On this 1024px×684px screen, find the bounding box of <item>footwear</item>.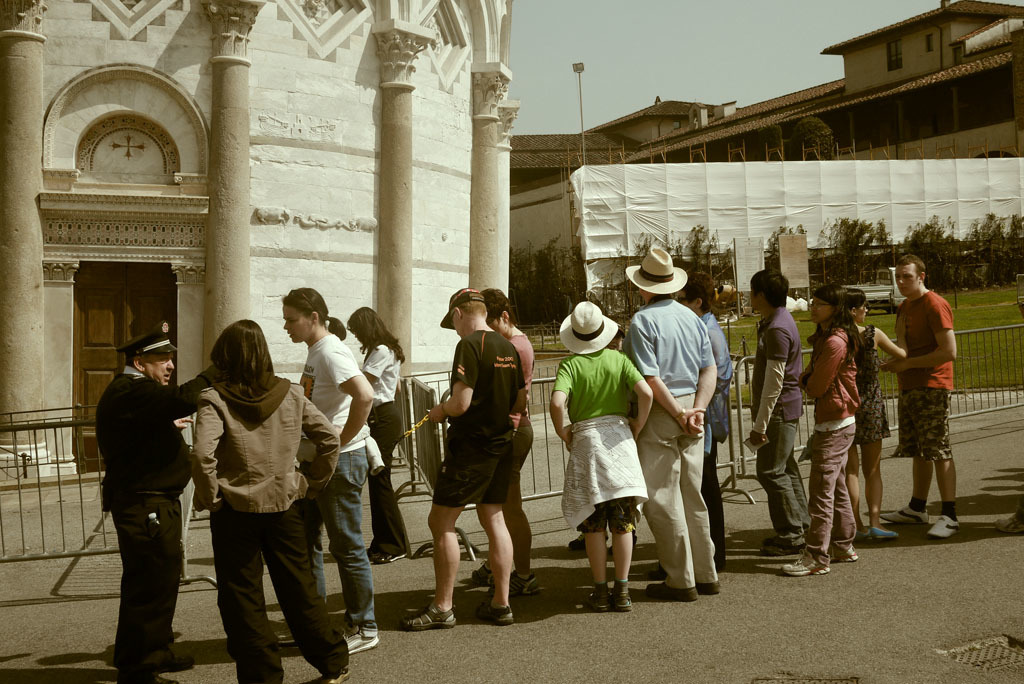
Bounding box: detection(830, 544, 856, 563).
